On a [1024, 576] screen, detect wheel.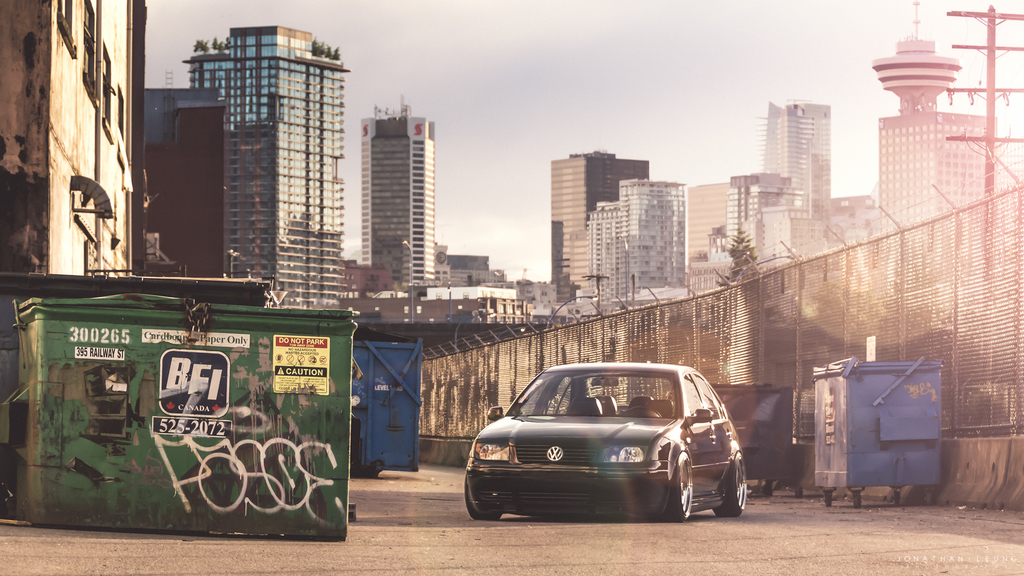
bbox=(463, 476, 500, 520).
